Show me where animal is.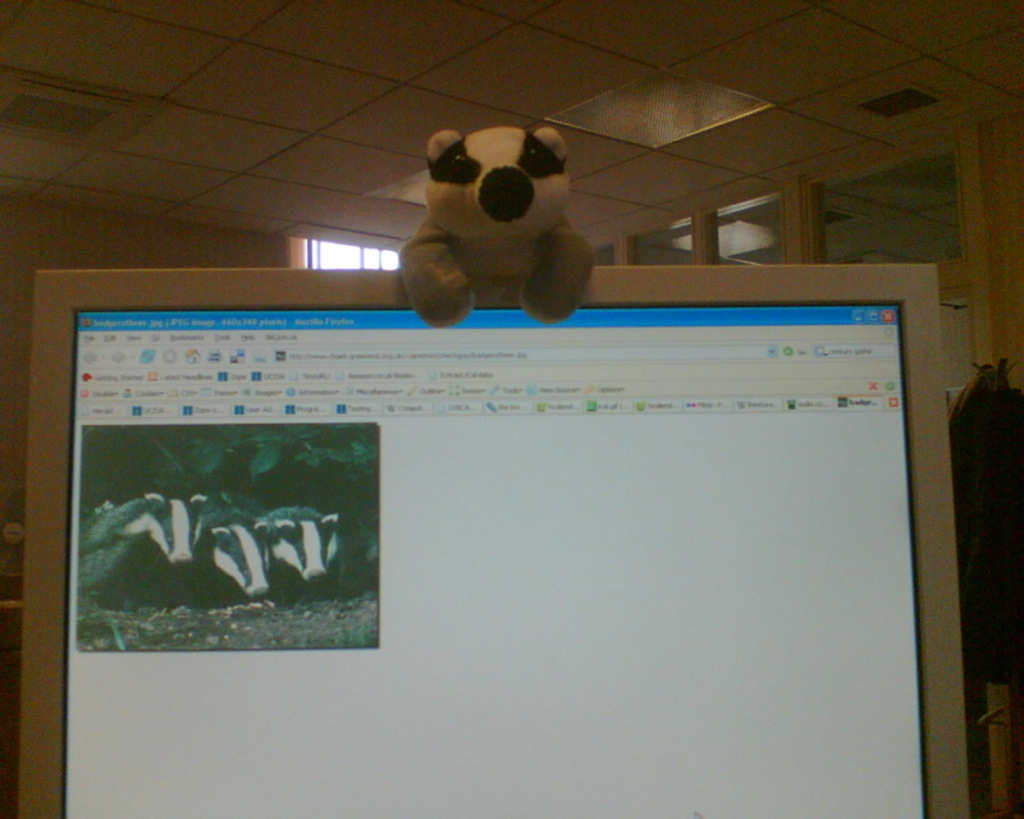
animal is at [397, 134, 598, 325].
